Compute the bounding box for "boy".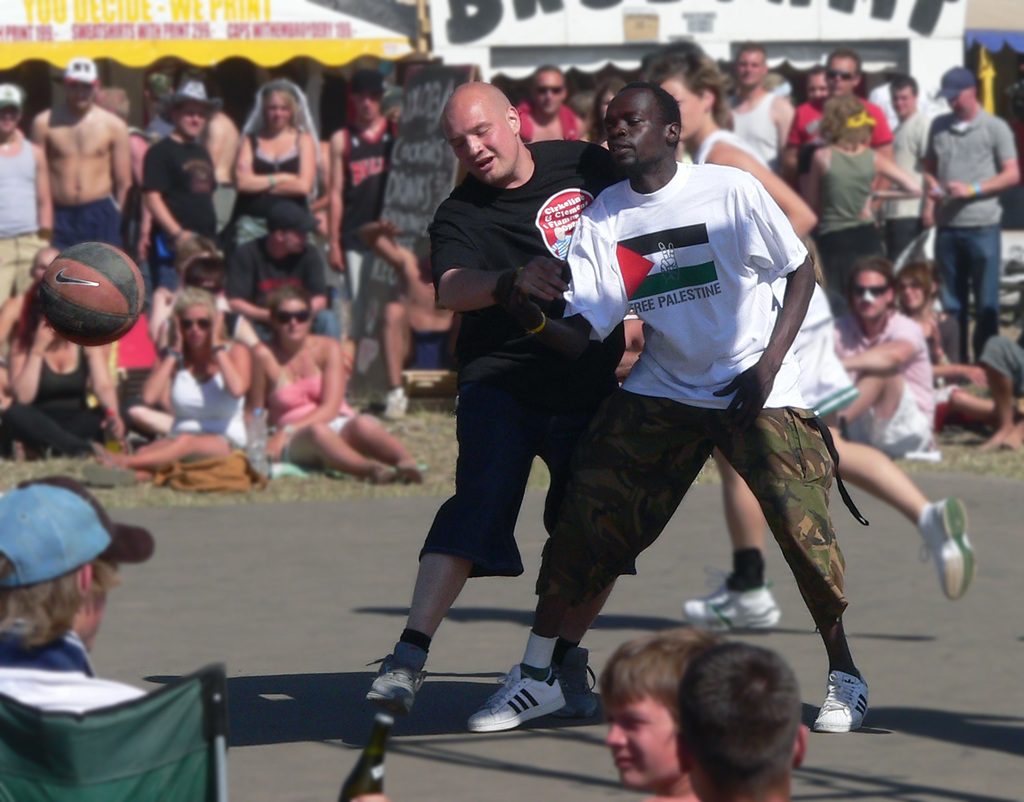
(676, 644, 806, 801).
